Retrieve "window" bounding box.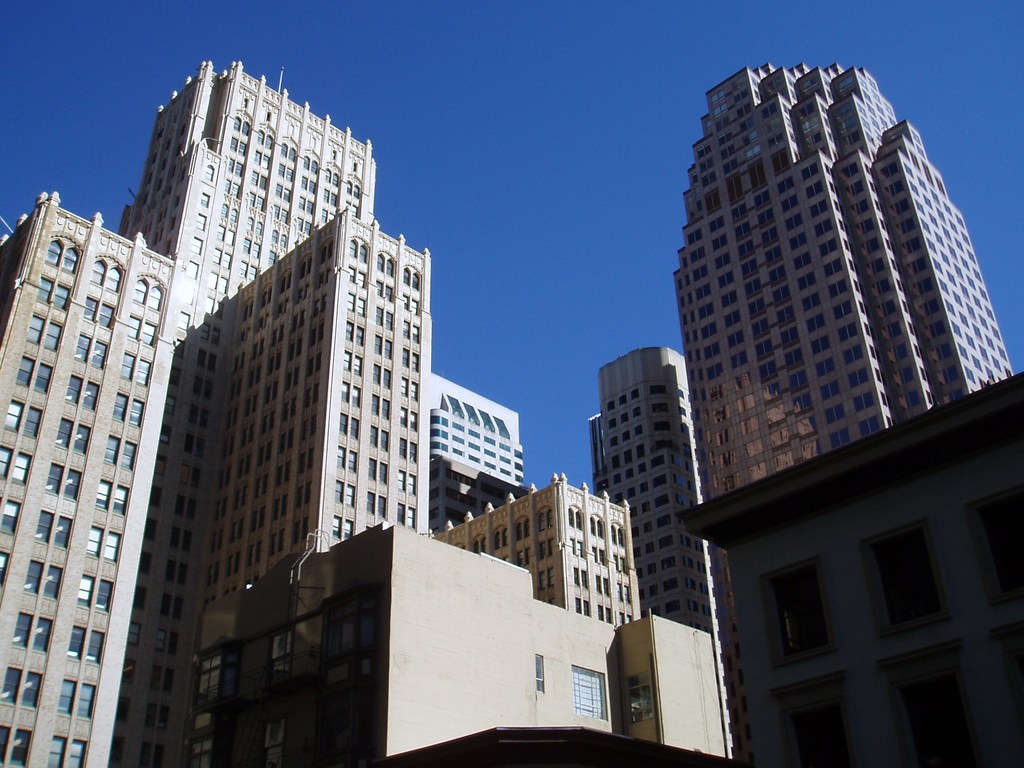
Bounding box: bbox=(35, 272, 54, 301).
